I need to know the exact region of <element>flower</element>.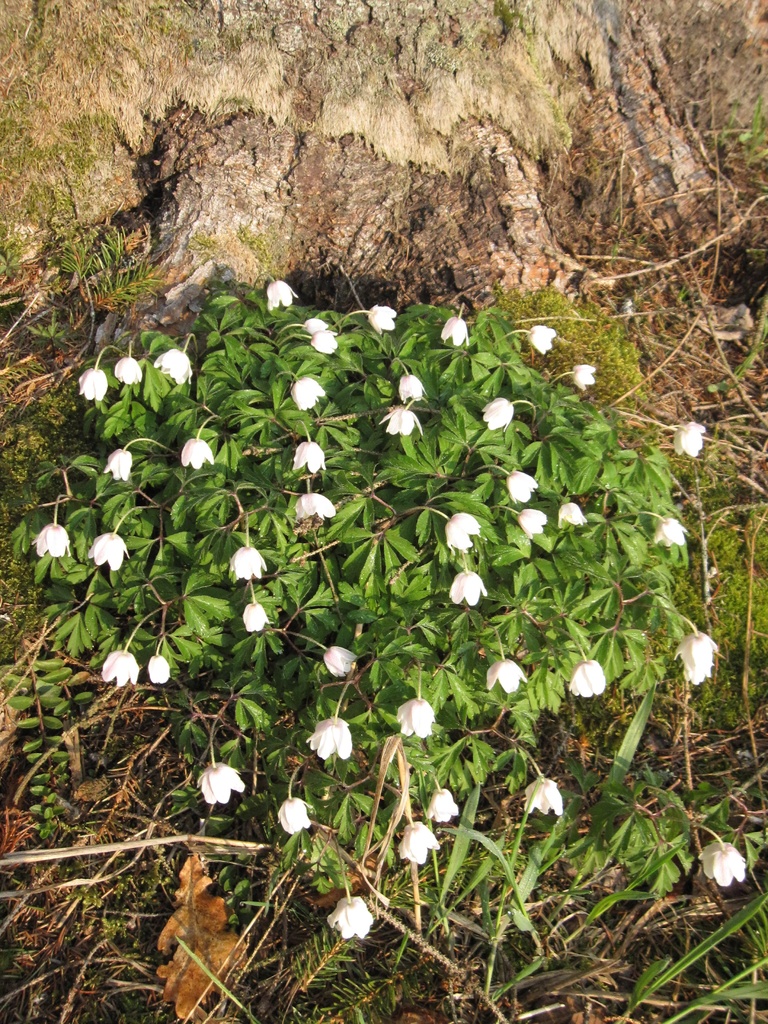
Region: <bbox>102, 444, 132, 479</bbox>.
